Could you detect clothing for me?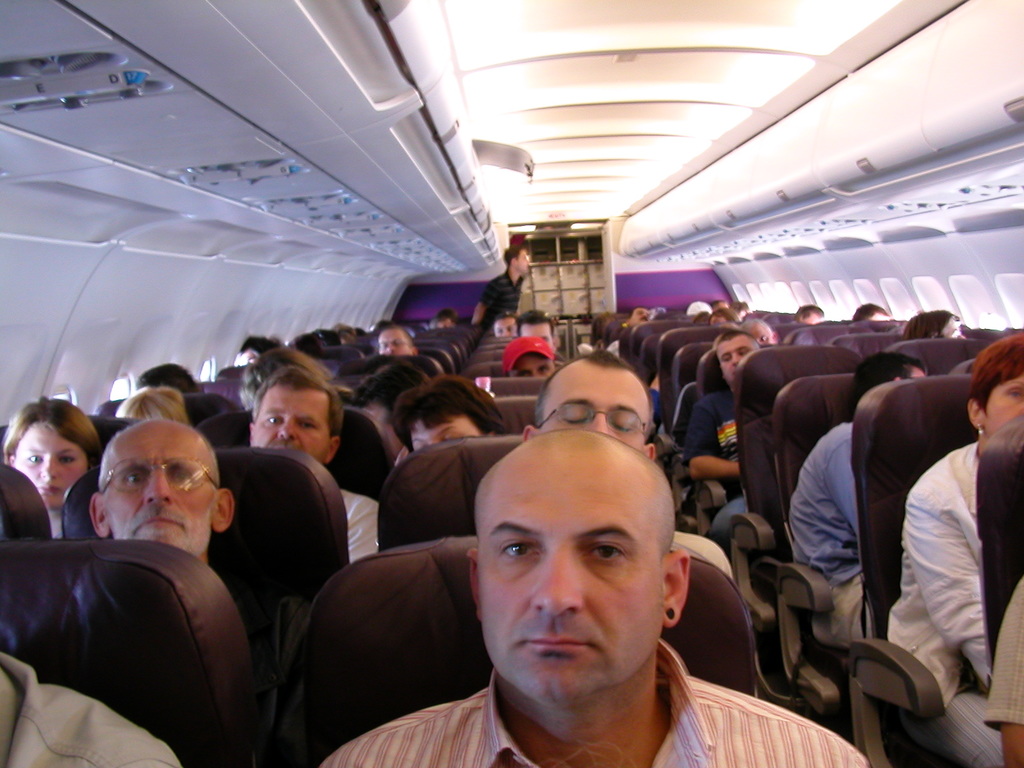
Detection result: (479,261,527,330).
